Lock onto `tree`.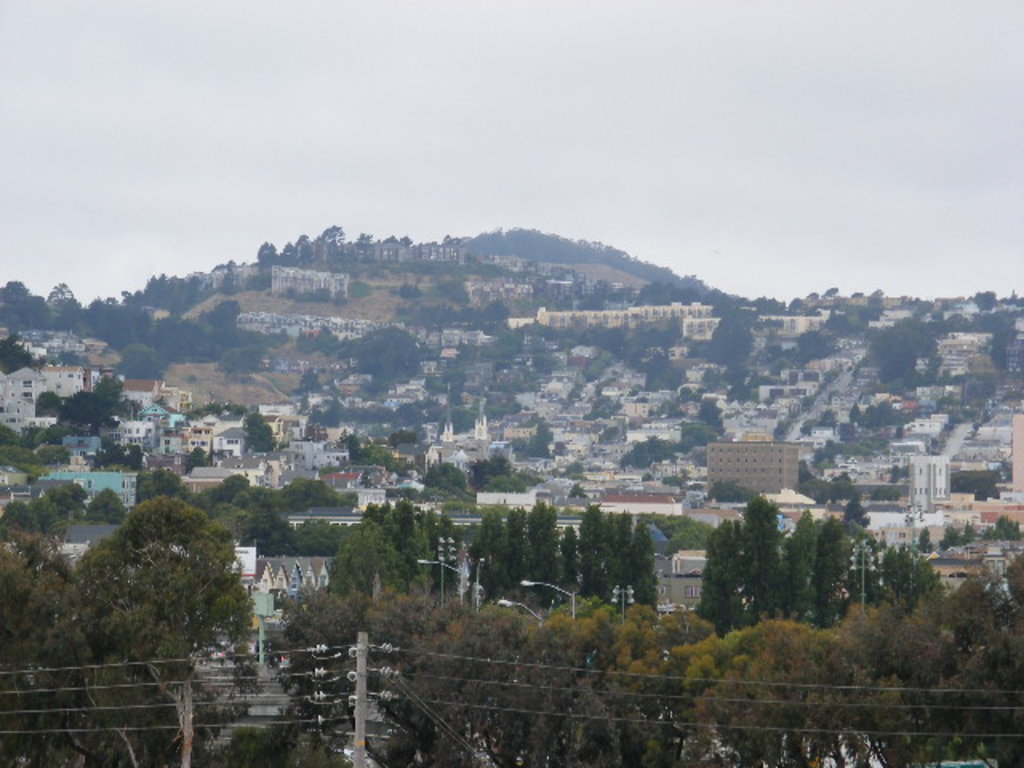
Locked: l=430, t=461, r=469, b=502.
